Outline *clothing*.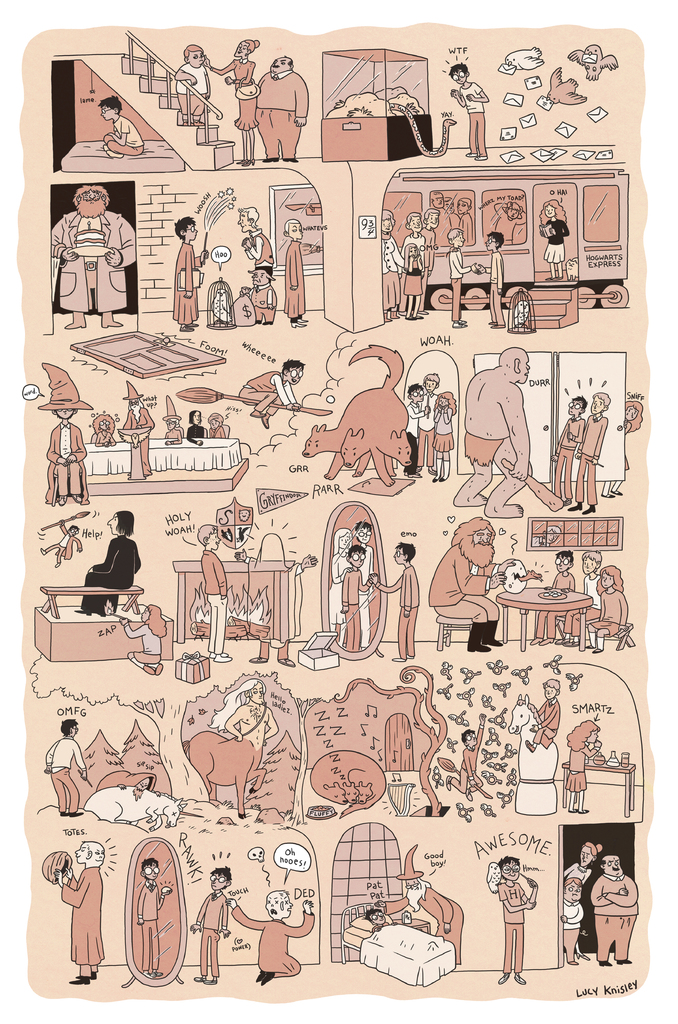
Outline: (44, 737, 85, 810).
